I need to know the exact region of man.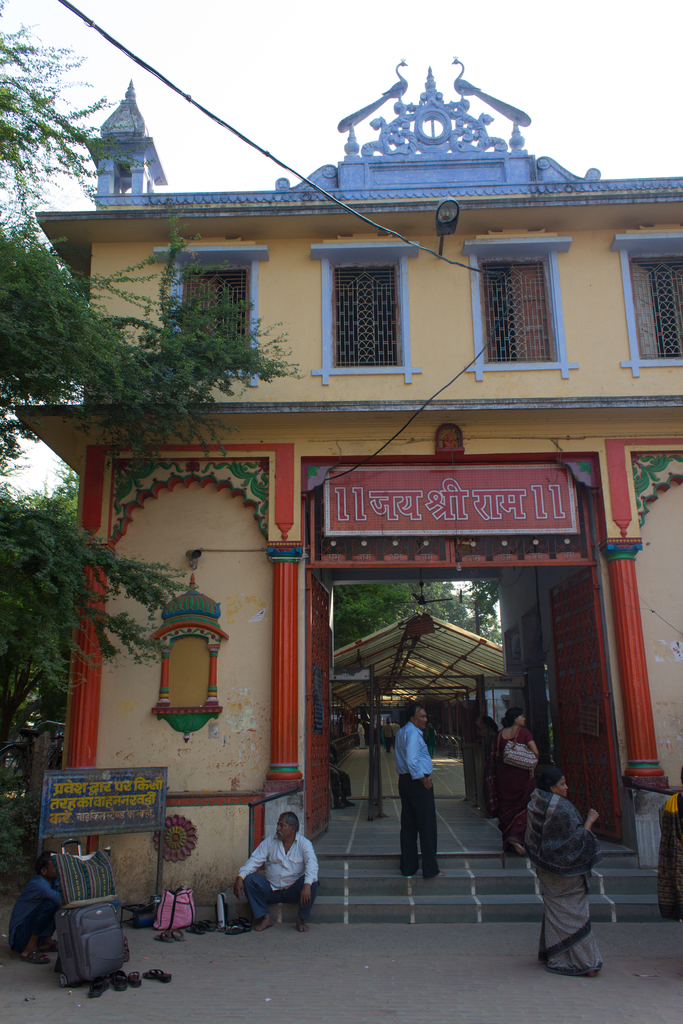
Region: <bbox>6, 847, 63, 966</bbox>.
